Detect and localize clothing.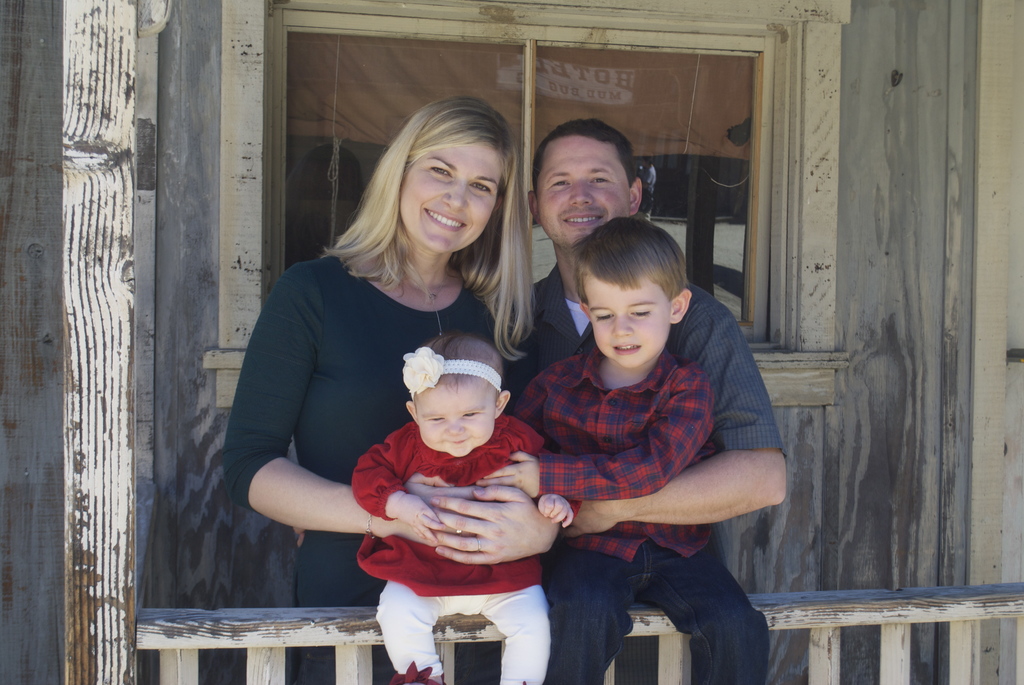
Localized at bbox=(540, 544, 772, 682).
